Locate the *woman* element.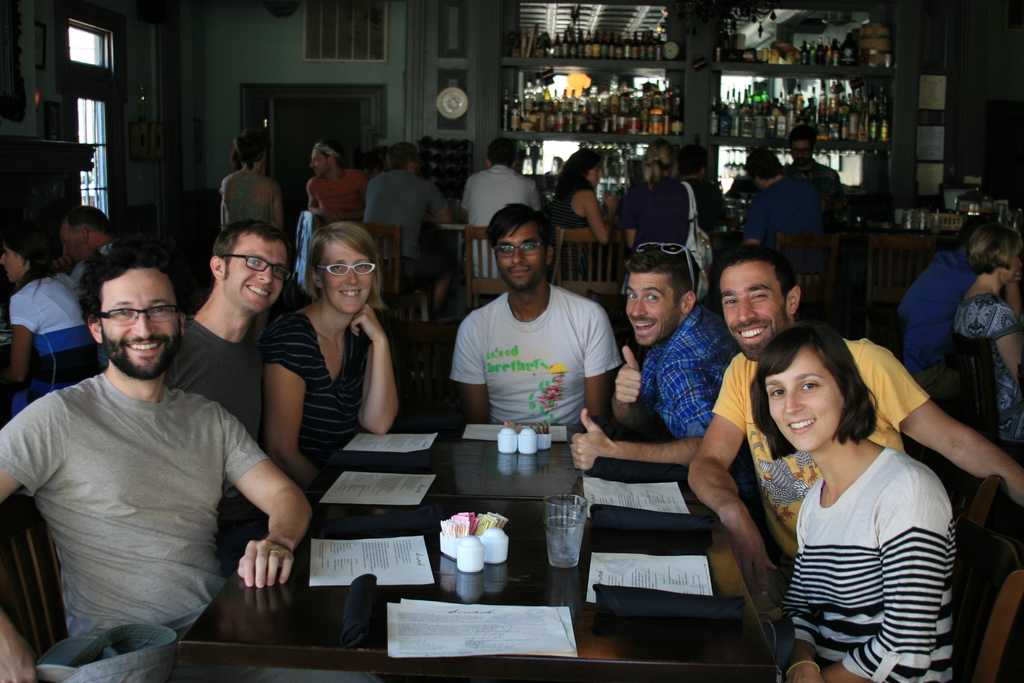
Element bbox: crop(215, 128, 283, 240).
